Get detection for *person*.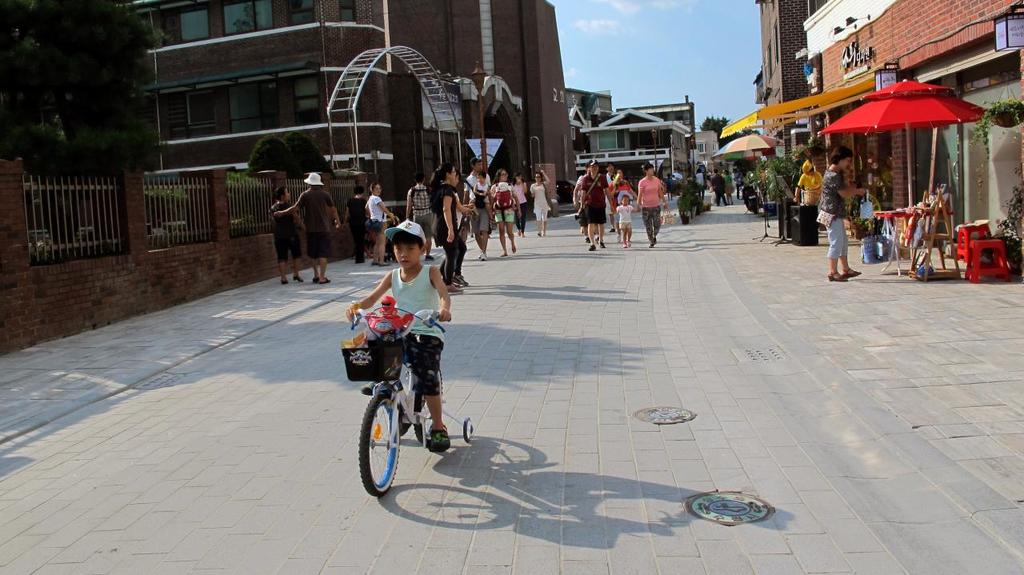
Detection: [612,193,638,247].
